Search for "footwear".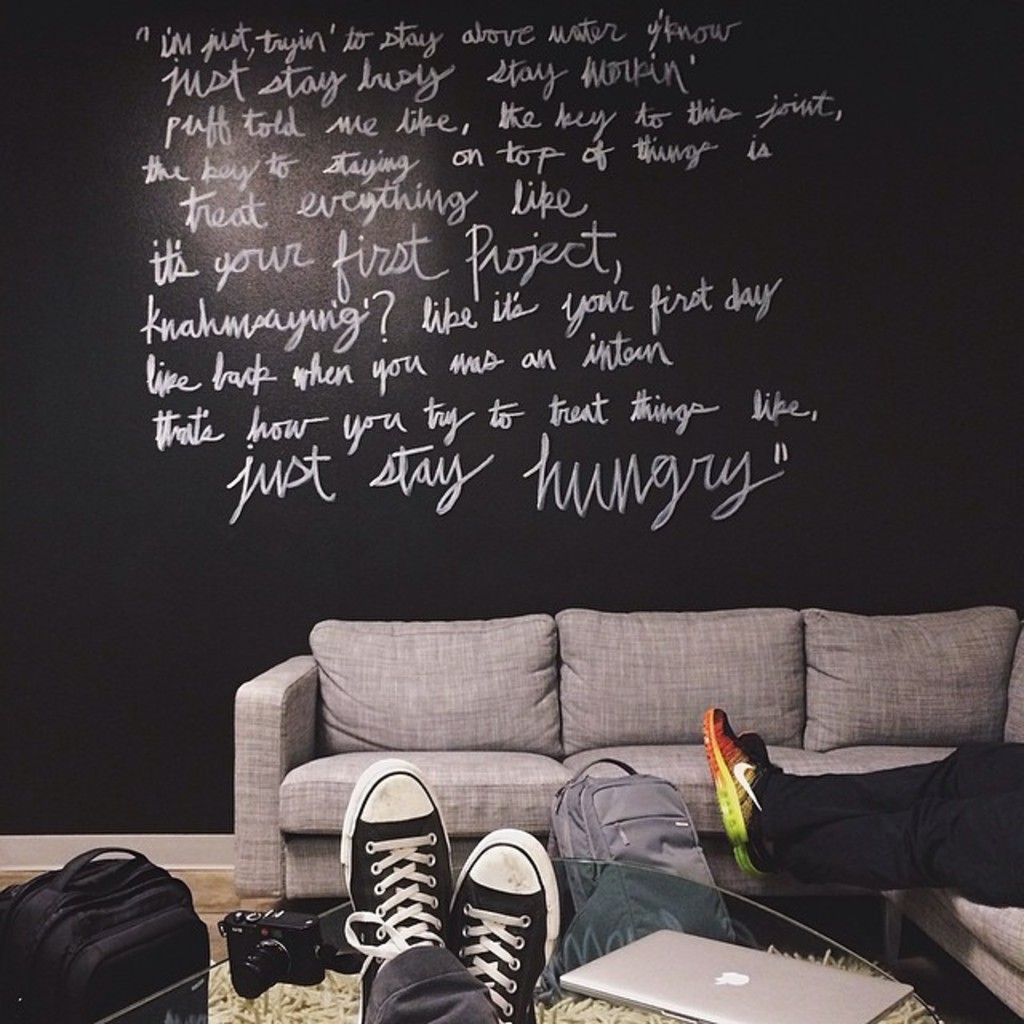
Found at 734, 736, 770, 882.
